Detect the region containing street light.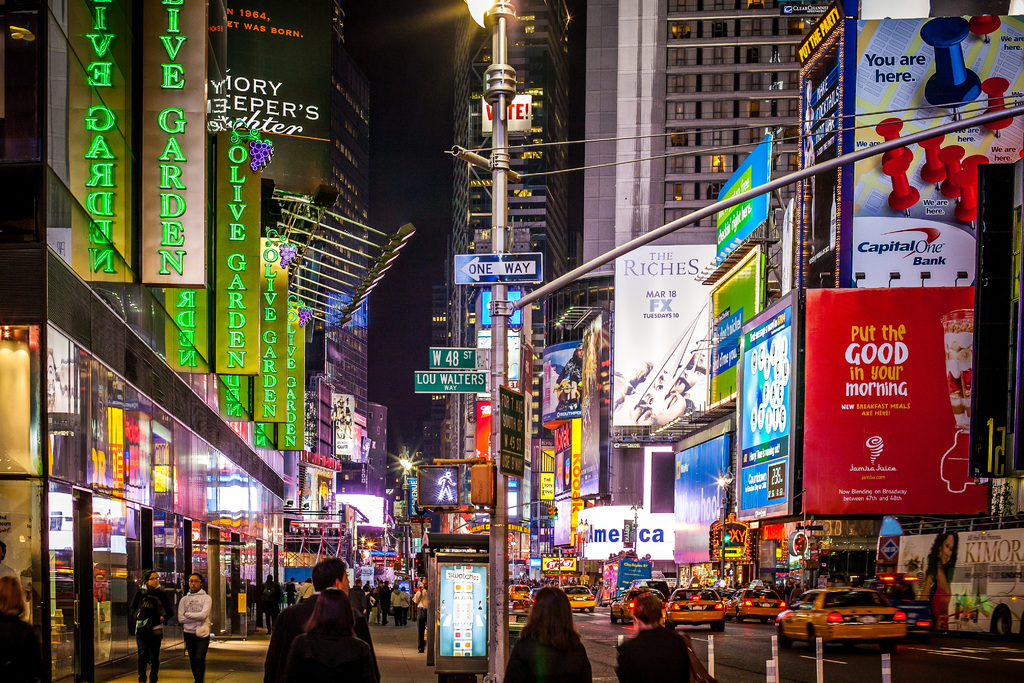
locate(397, 447, 420, 620).
